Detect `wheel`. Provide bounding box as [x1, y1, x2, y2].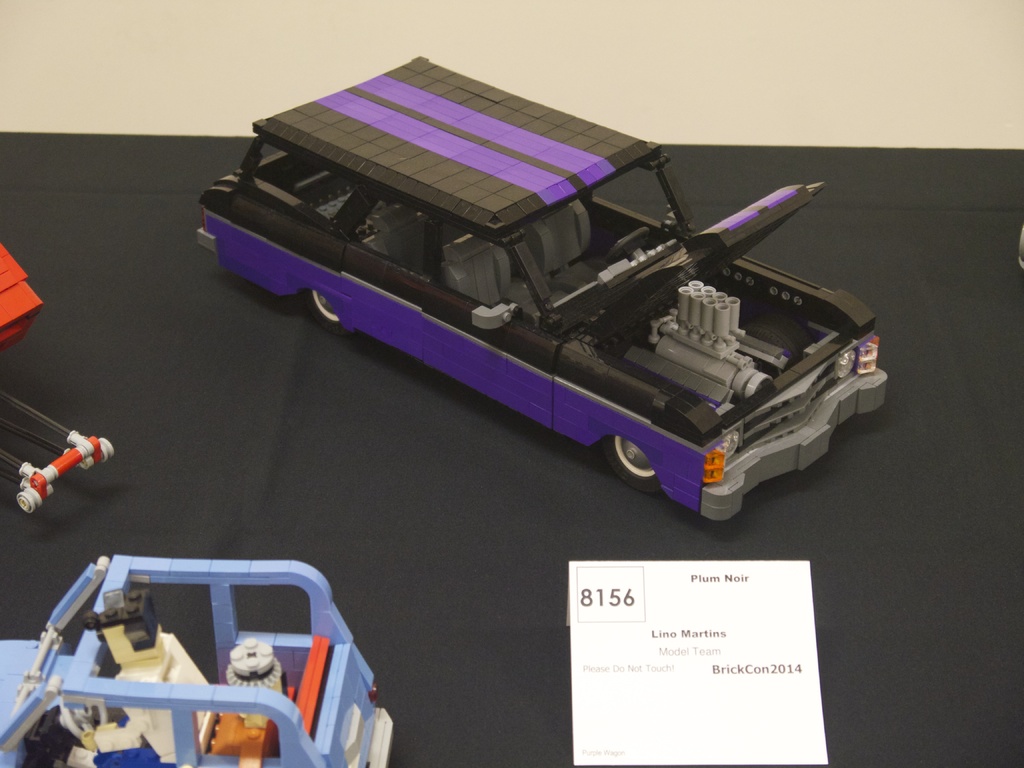
[24, 486, 40, 504].
